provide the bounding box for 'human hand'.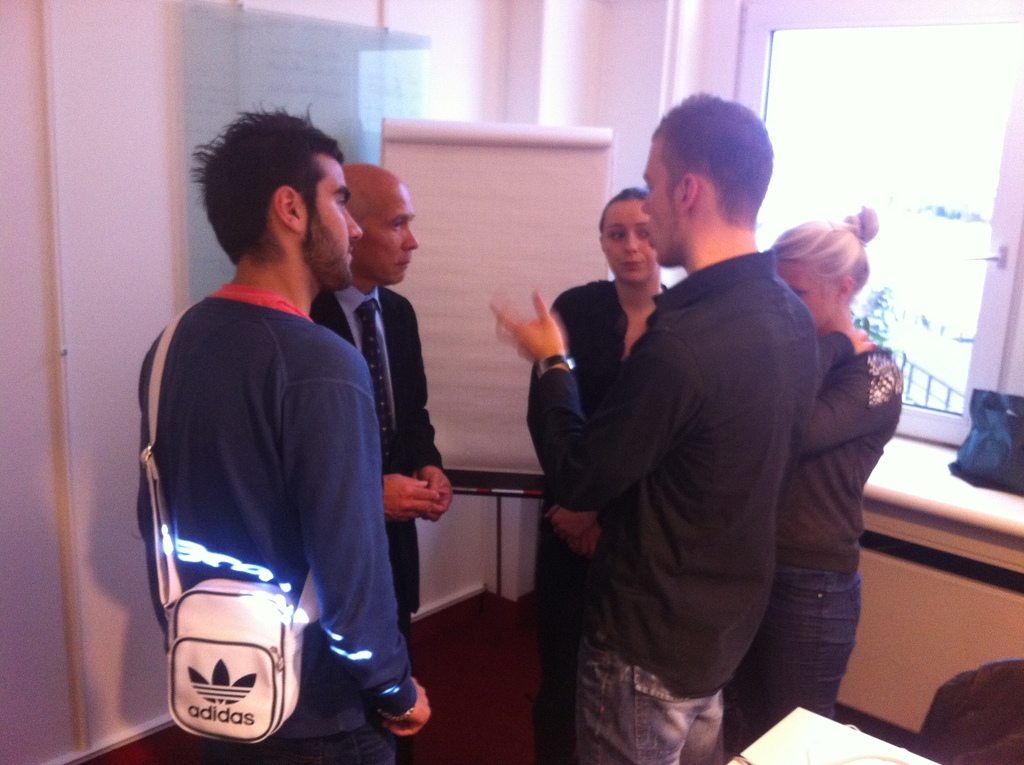
detection(492, 289, 589, 373).
